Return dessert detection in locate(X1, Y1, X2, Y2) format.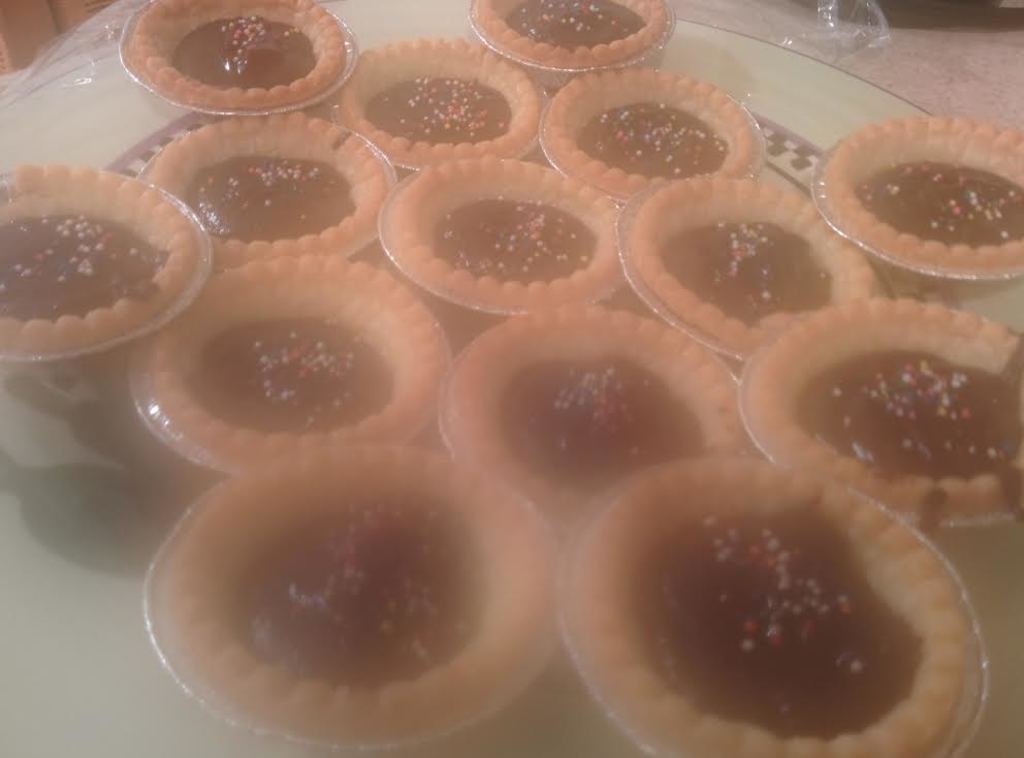
locate(120, 0, 353, 106).
